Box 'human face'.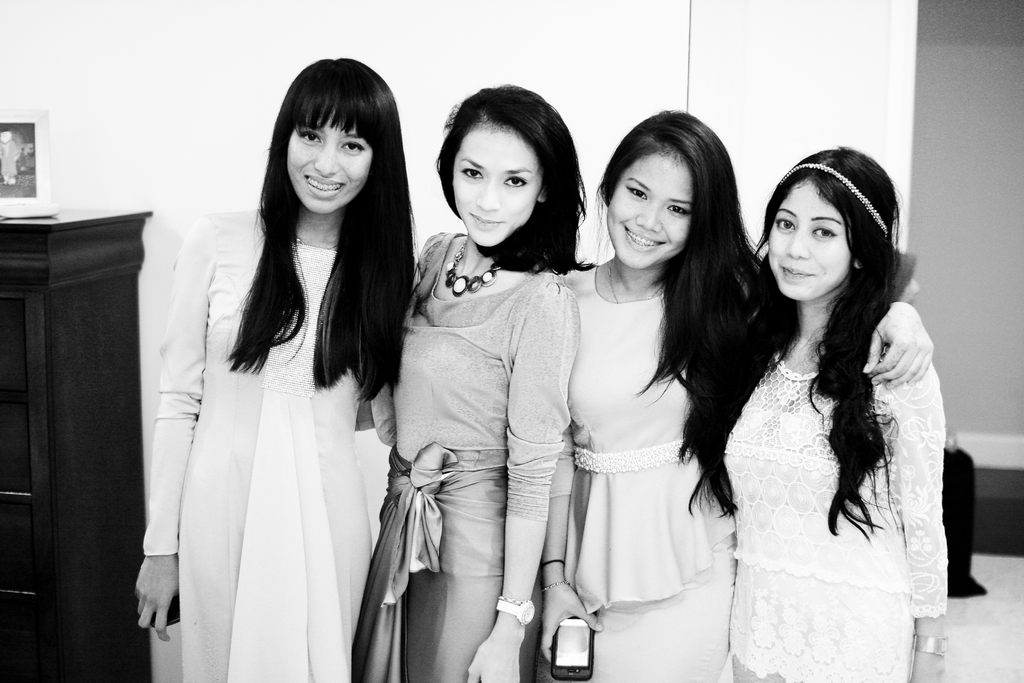
rect(604, 154, 688, 268).
